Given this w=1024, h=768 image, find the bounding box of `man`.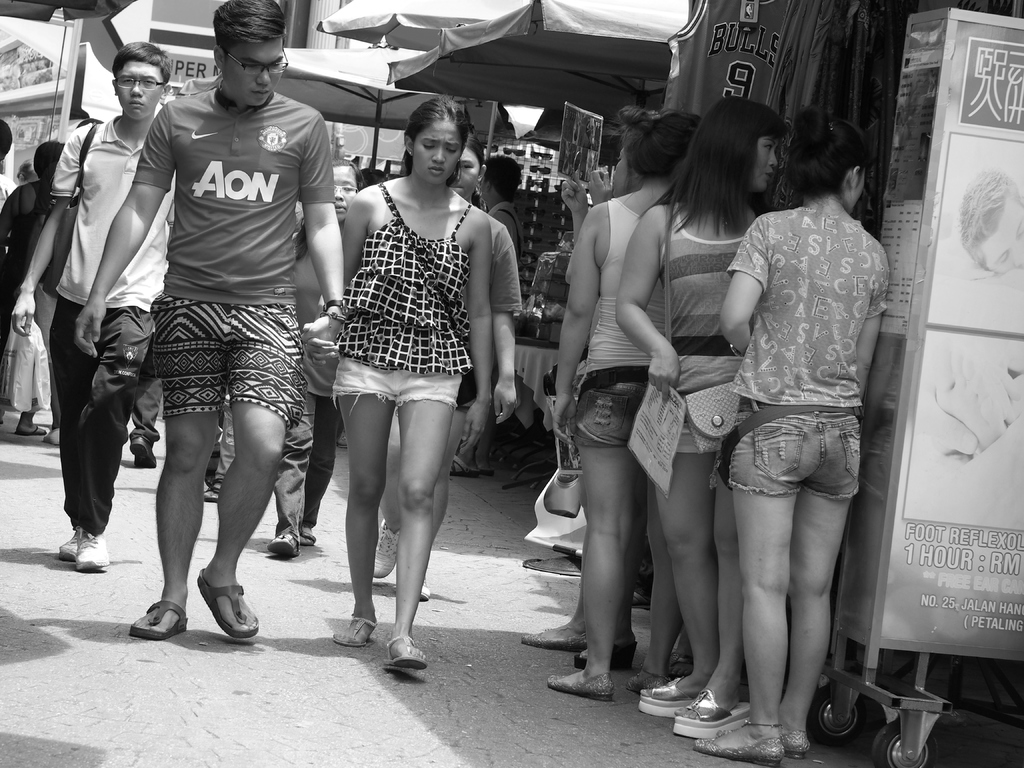
x1=12 y1=35 x2=174 y2=568.
